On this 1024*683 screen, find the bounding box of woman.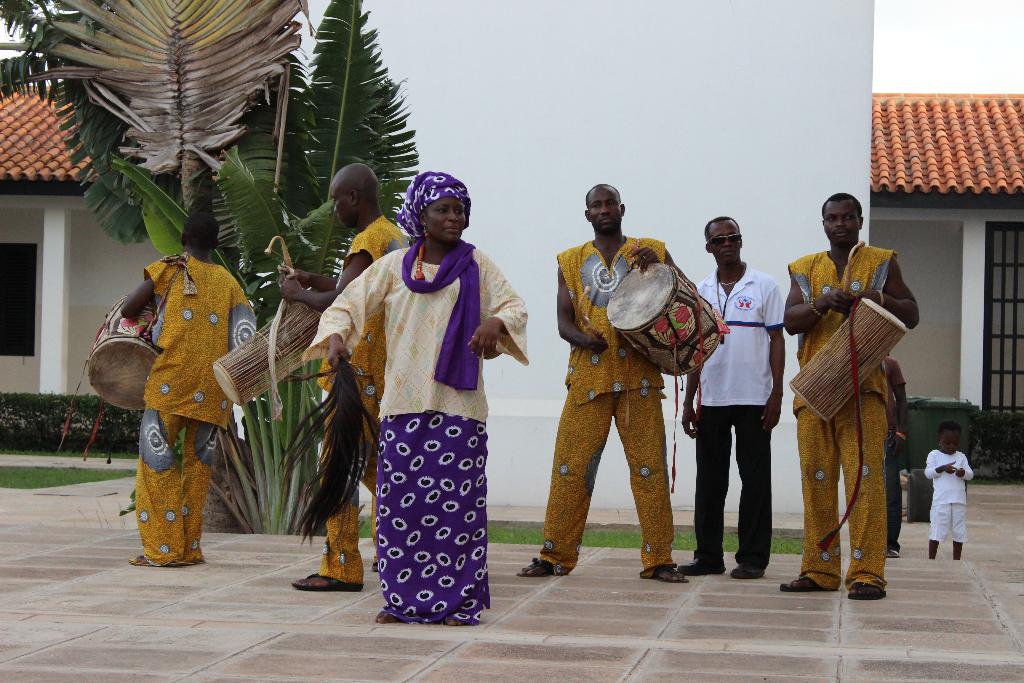
Bounding box: box=[301, 172, 525, 625].
